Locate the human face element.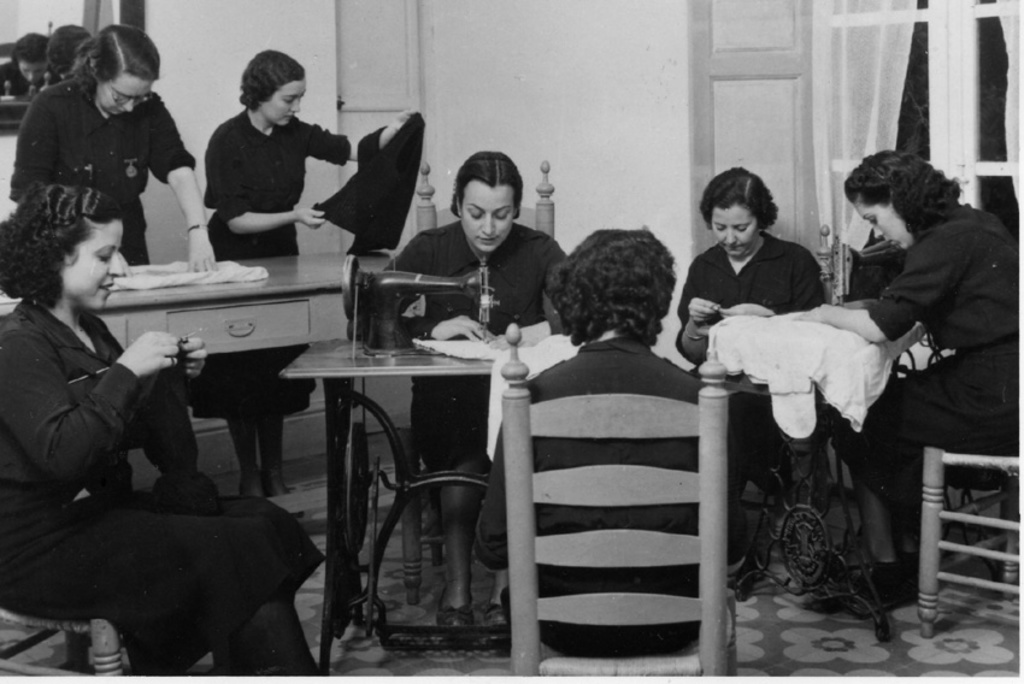
Element bbox: (x1=94, y1=72, x2=153, y2=114).
